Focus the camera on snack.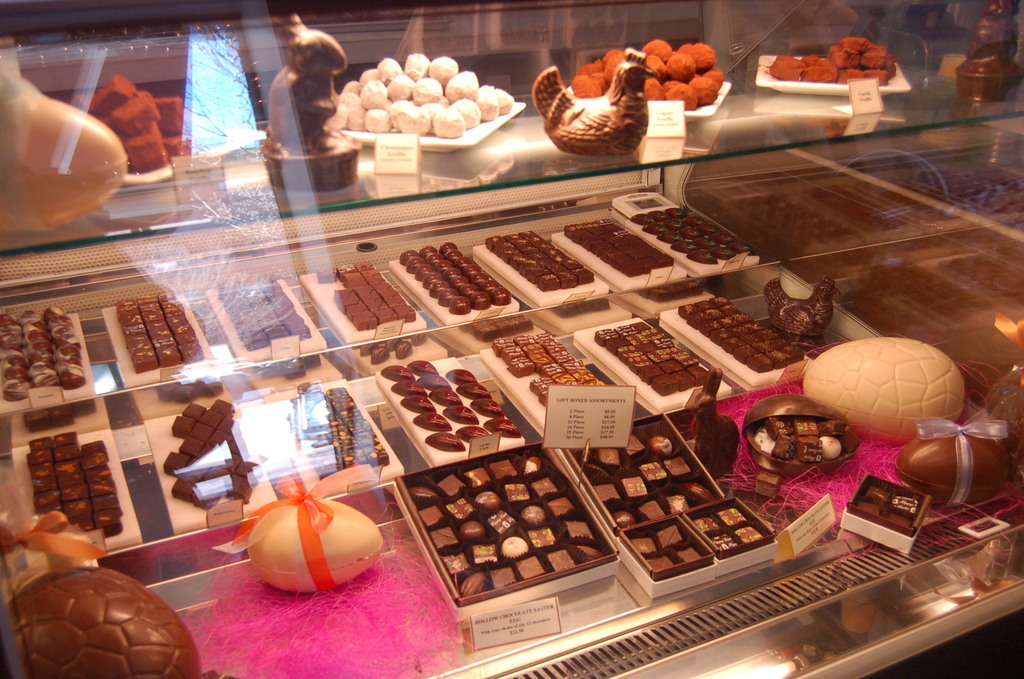
Focus region: x1=405 y1=257 x2=421 y2=274.
